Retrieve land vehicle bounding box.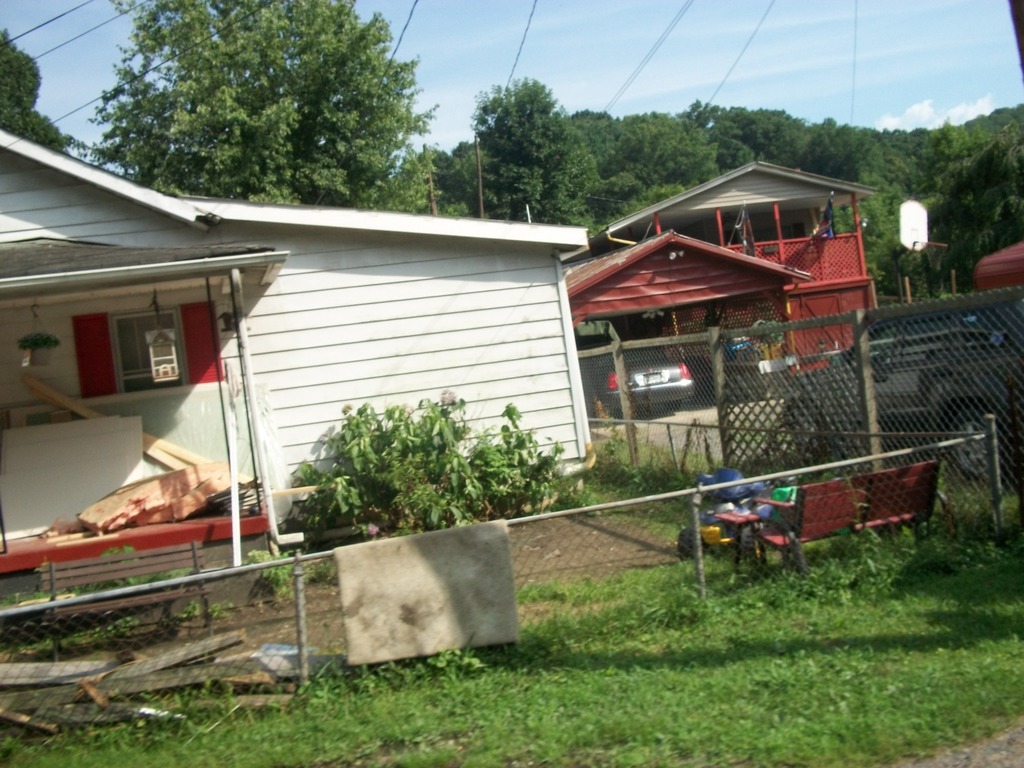
Bounding box: {"x1": 769, "y1": 289, "x2": 1023, "y2": 484}.
